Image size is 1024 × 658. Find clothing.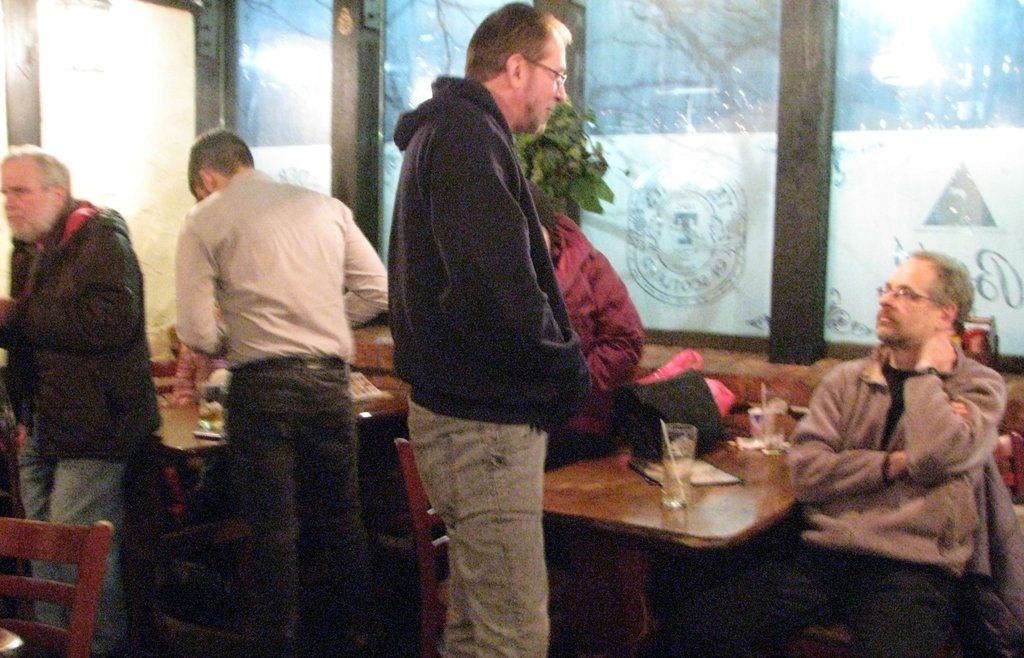
x1=0 y1=197 x2=161 y2=657.
